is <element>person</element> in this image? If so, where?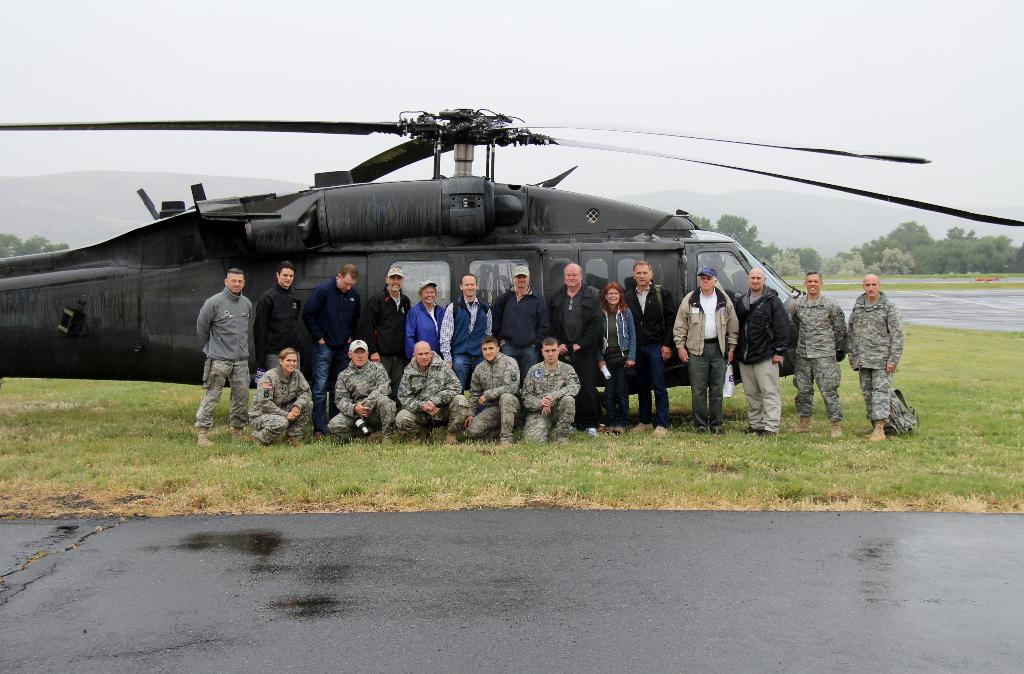
Yes, at 732:266:790:435.
